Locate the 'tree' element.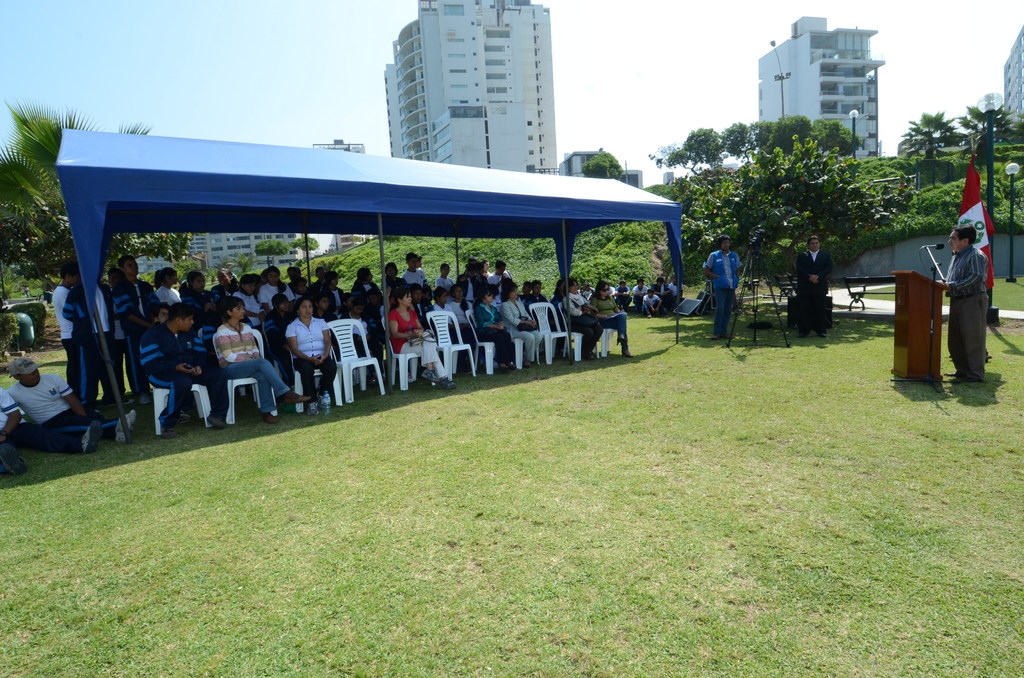
Element bbox: {"x1": 756, "y1": 112, "x2": 812, "y2": 159}.
